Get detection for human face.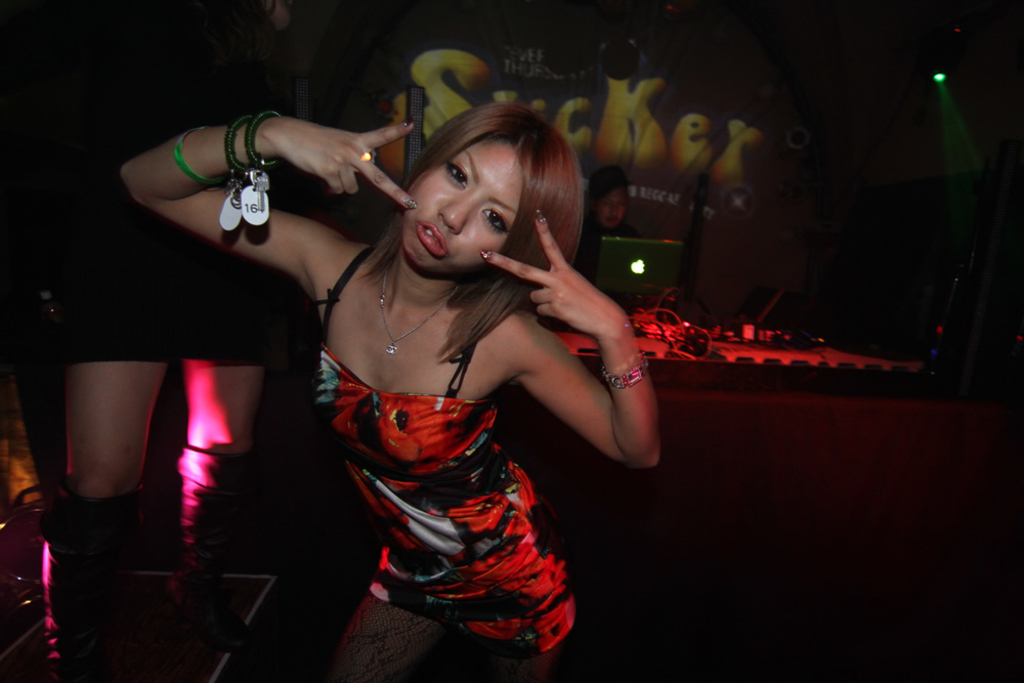
Detection: [left=589, top=182, right=629, bottom=224].
